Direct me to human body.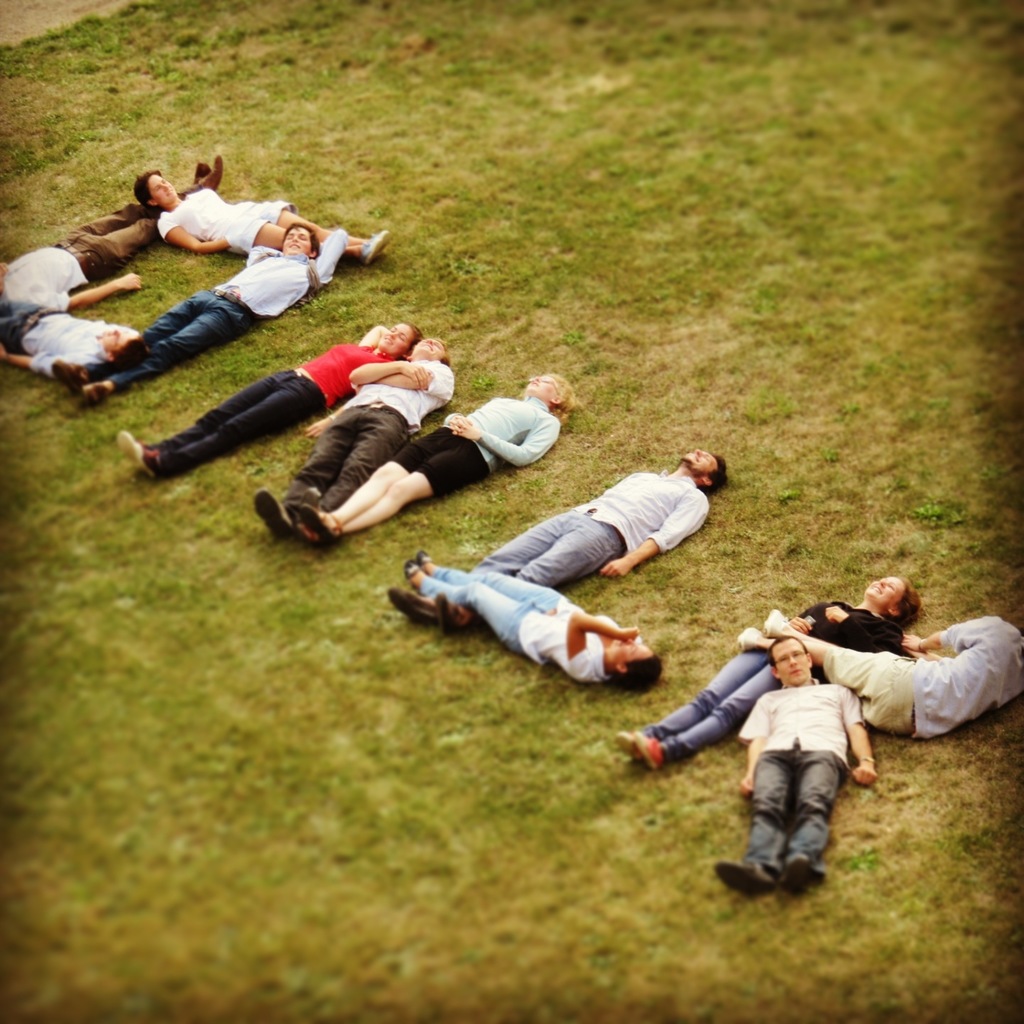
Direction: {"left": 390, "top": 451, "right": 732, "bottom": 629}.
